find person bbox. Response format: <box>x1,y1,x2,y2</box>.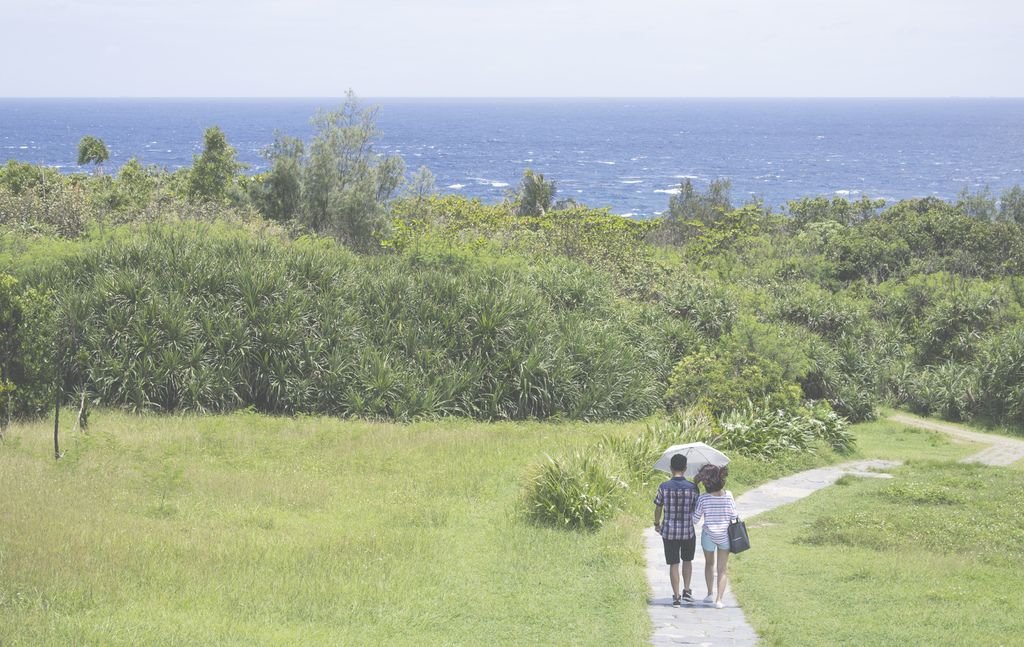
<box>688,461,739,610</box>.
